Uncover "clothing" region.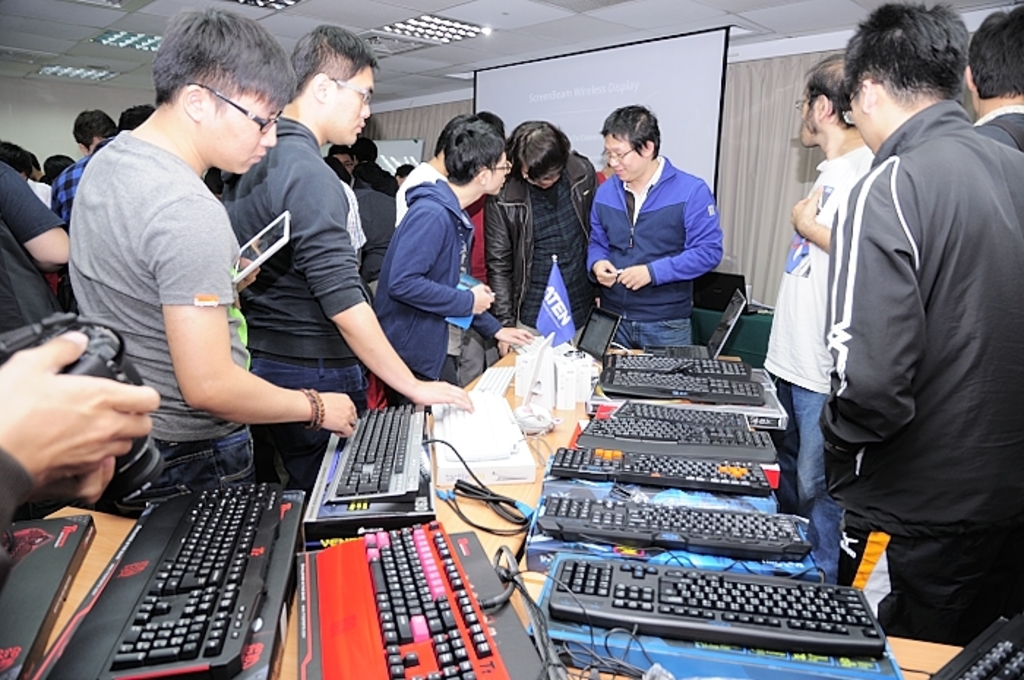
Uncovered: bbox=(764, 143, 870, 573).
